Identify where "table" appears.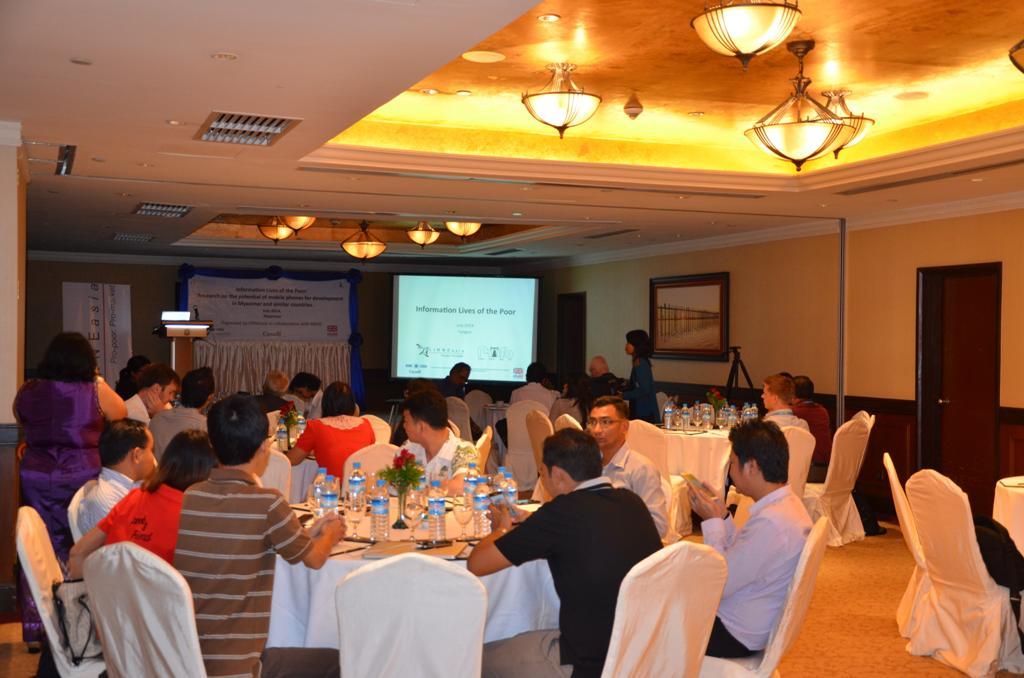
Appears at 991 477 1023 565.
